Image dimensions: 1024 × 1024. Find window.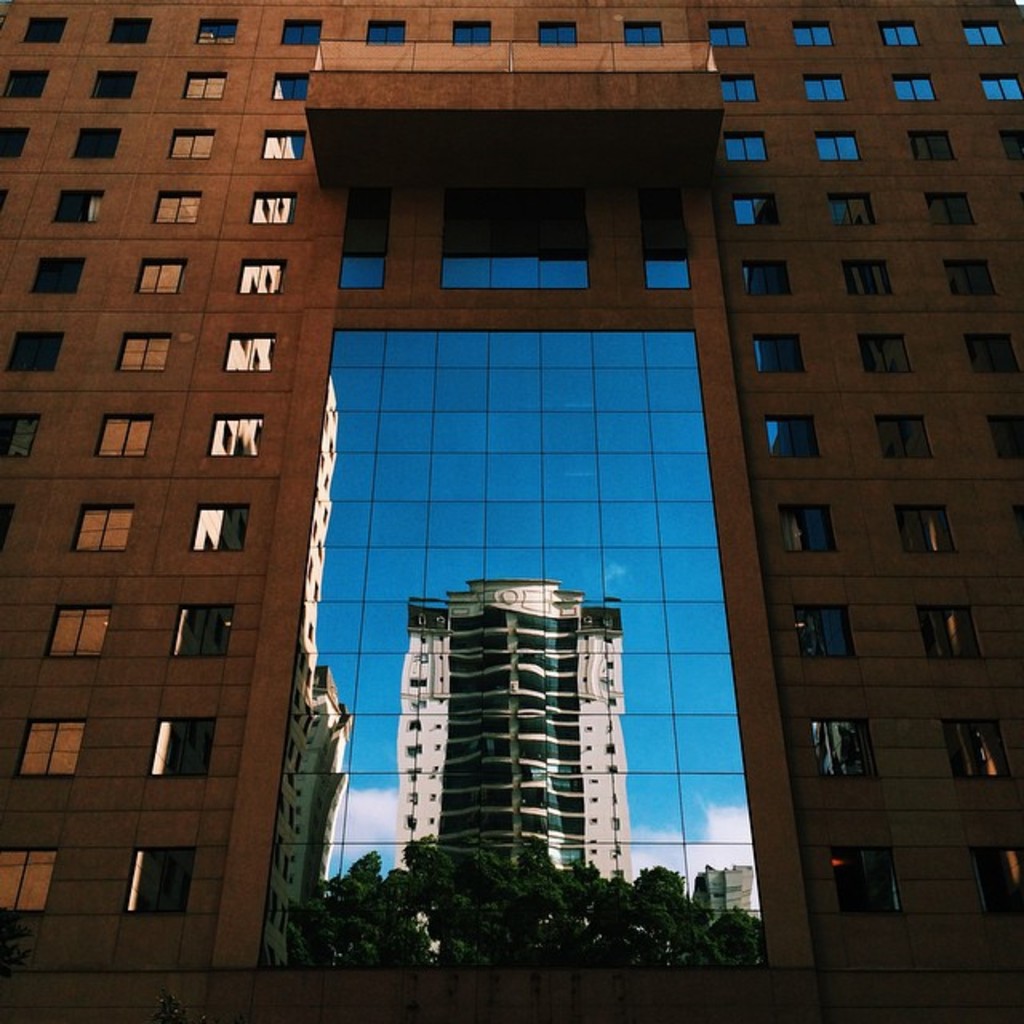
x1=950, y1=258, x2=989, y2=294.
